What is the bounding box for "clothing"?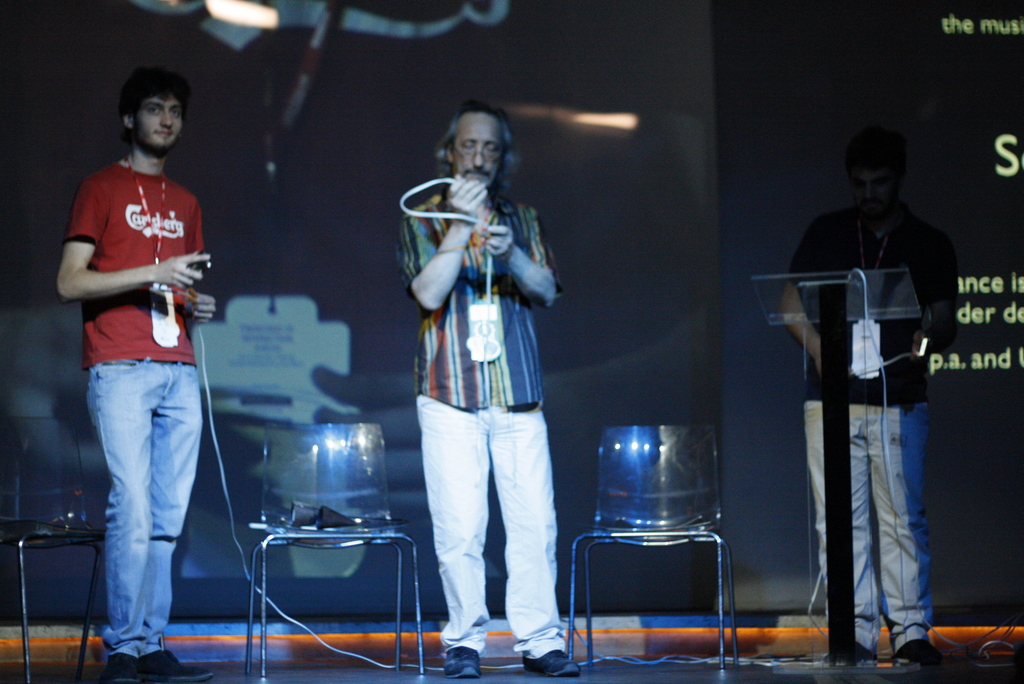
(x1=54, y1=77, x2=225, y2=651).
